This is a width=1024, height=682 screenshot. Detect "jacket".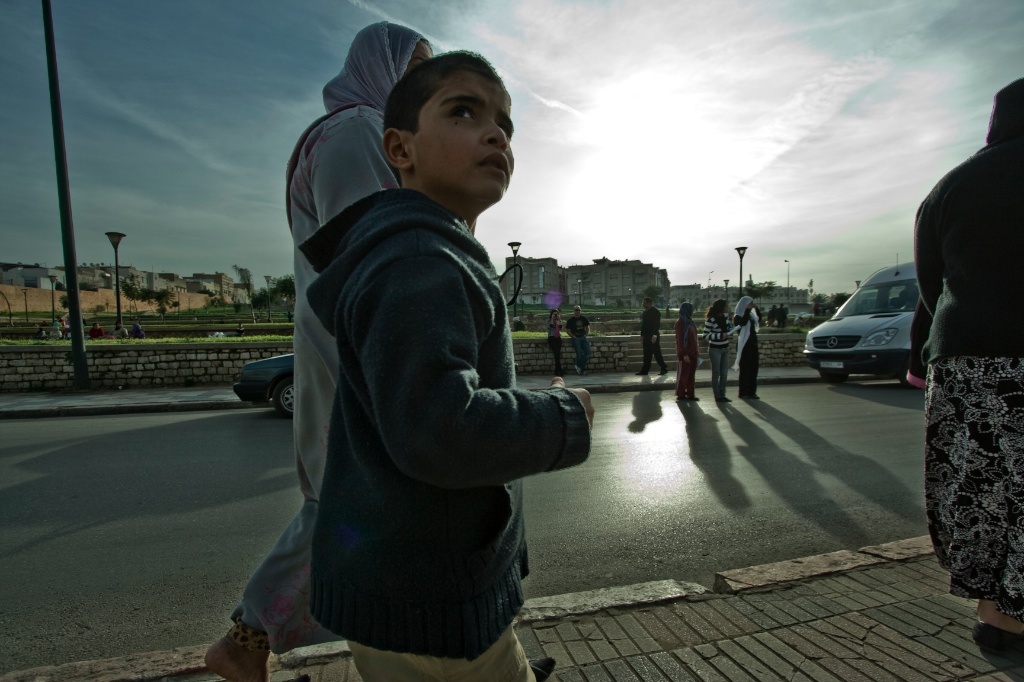
<box>916,80,1023,365</box>.
